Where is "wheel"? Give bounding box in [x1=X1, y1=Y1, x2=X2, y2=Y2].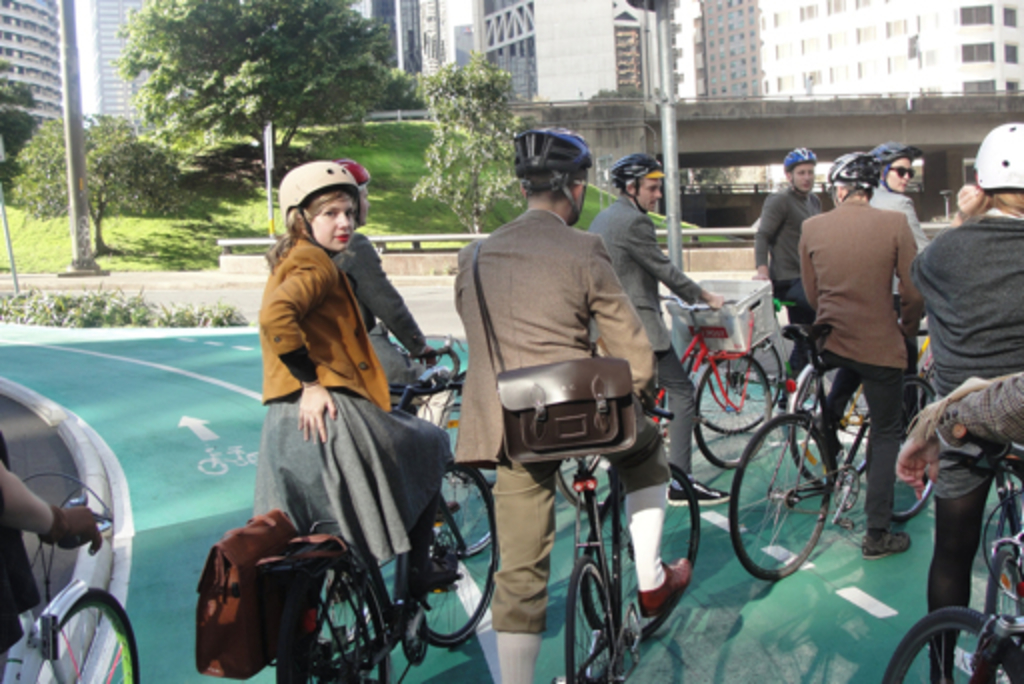
[x1=980, y1=546, x2=1022, y2=650].
